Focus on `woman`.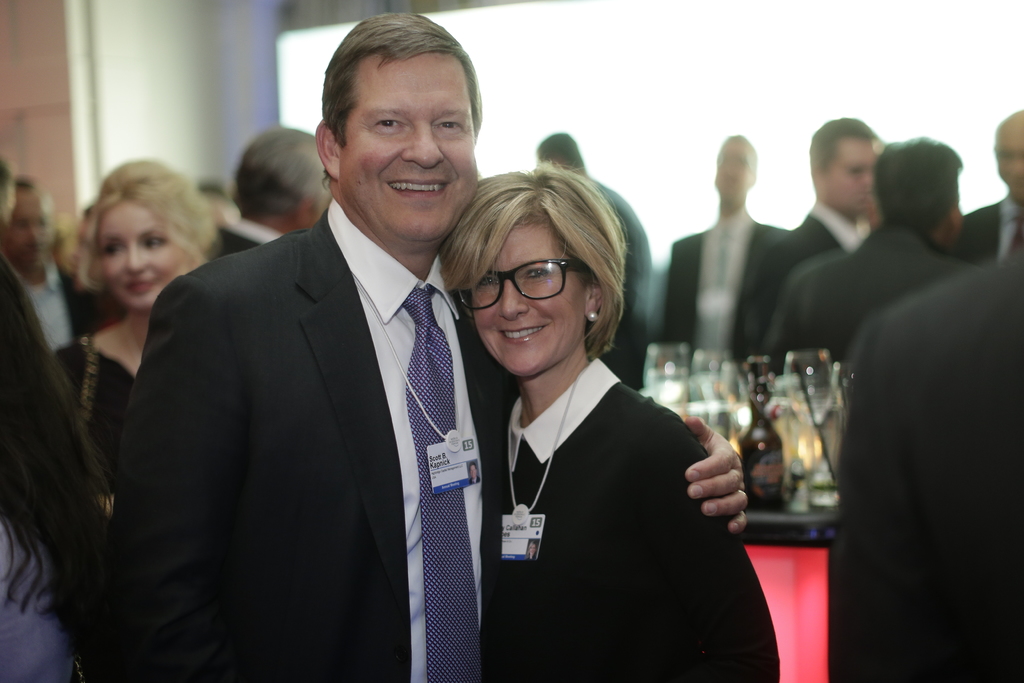
Focused at (left=447, top=144, right=740, bottom=682).
